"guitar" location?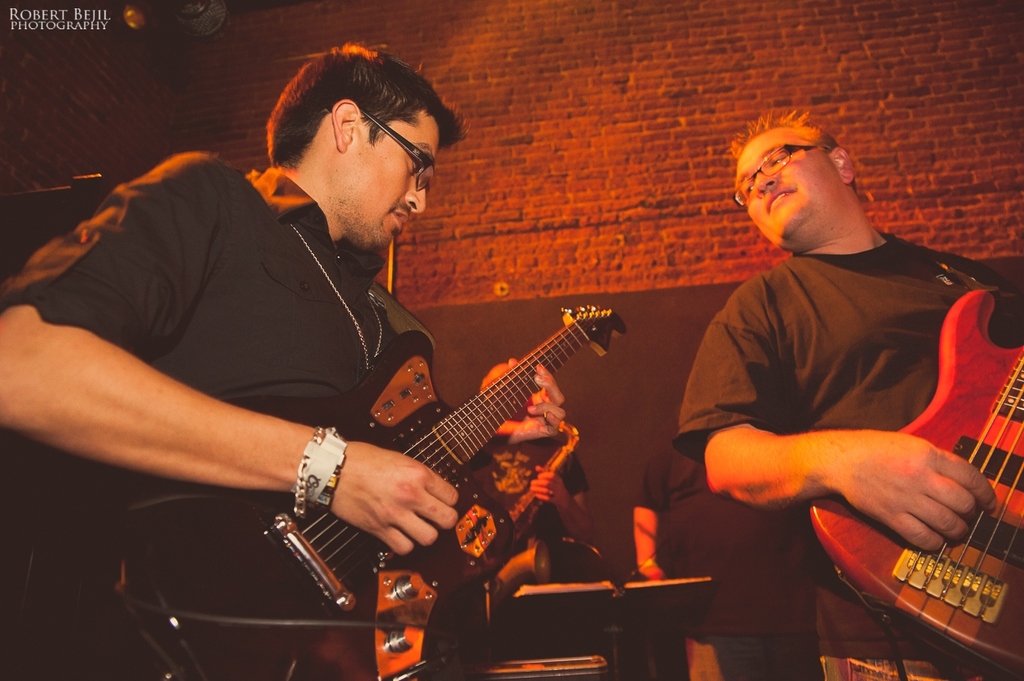
{"x1": 803, "y1": 273, "x2": 1023, "y2": 674}
